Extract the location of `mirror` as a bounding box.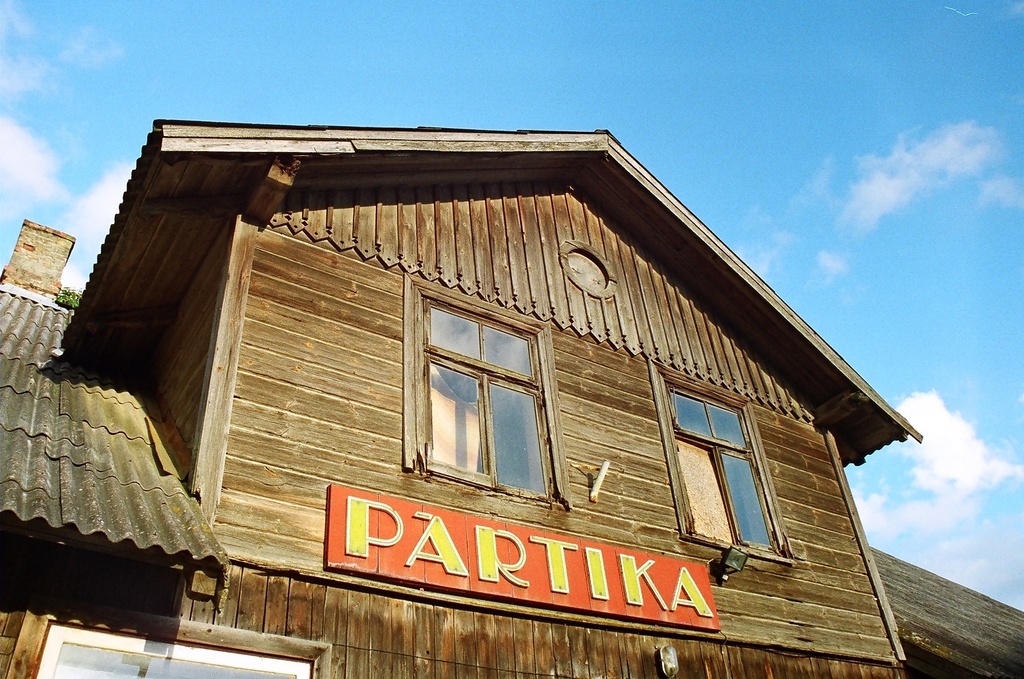
x1=721 y1=457 x2=773 y2=541.
